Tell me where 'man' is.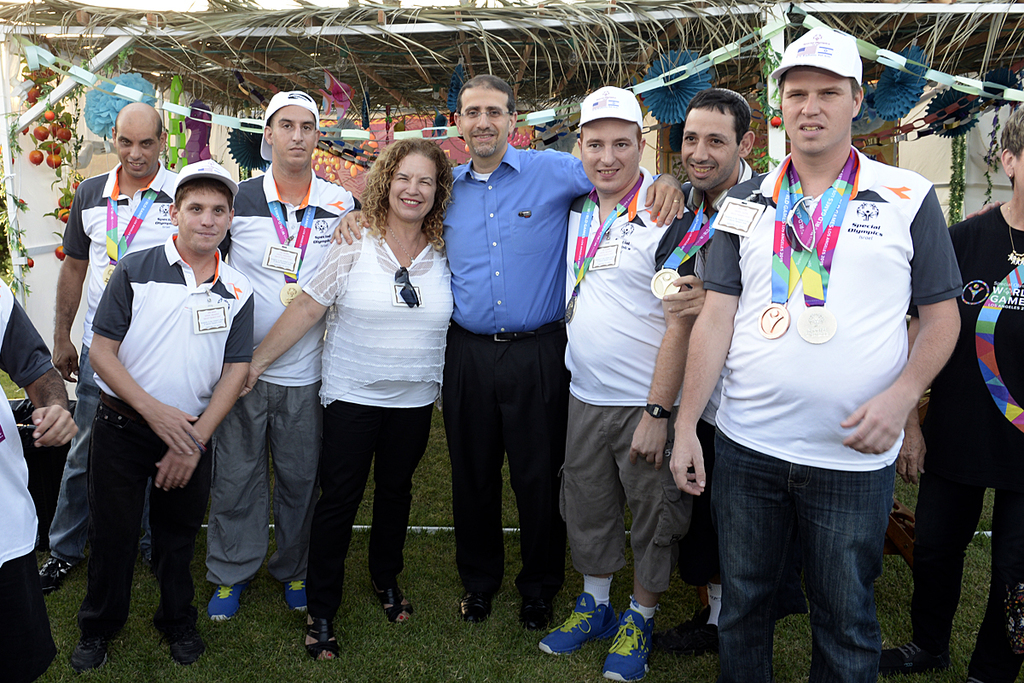
'man' is at pyautogui.locateOnScreen(534, 81, 688, 682).
